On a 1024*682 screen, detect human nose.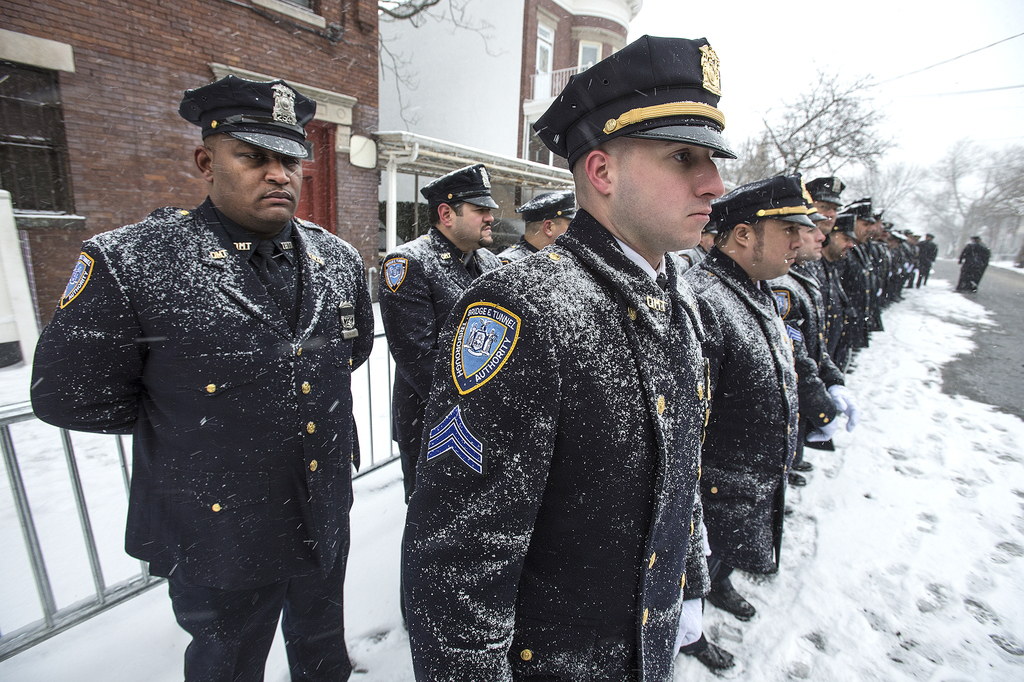
816,227,826,243.
